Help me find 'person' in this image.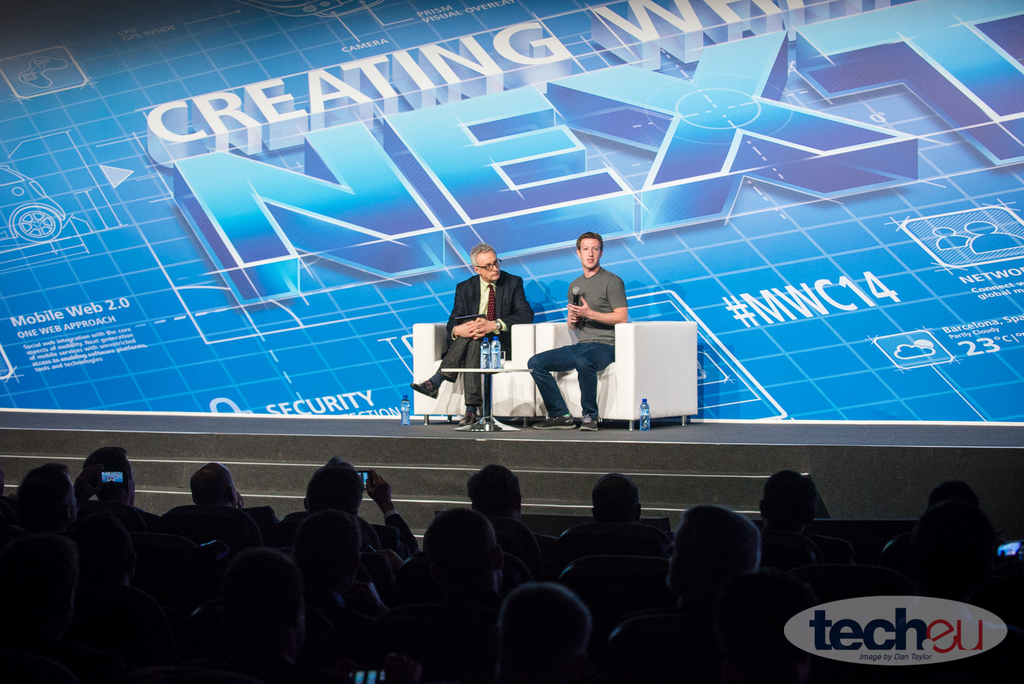
Found it: x1=280, y1=456, x2=413, y2=582.
